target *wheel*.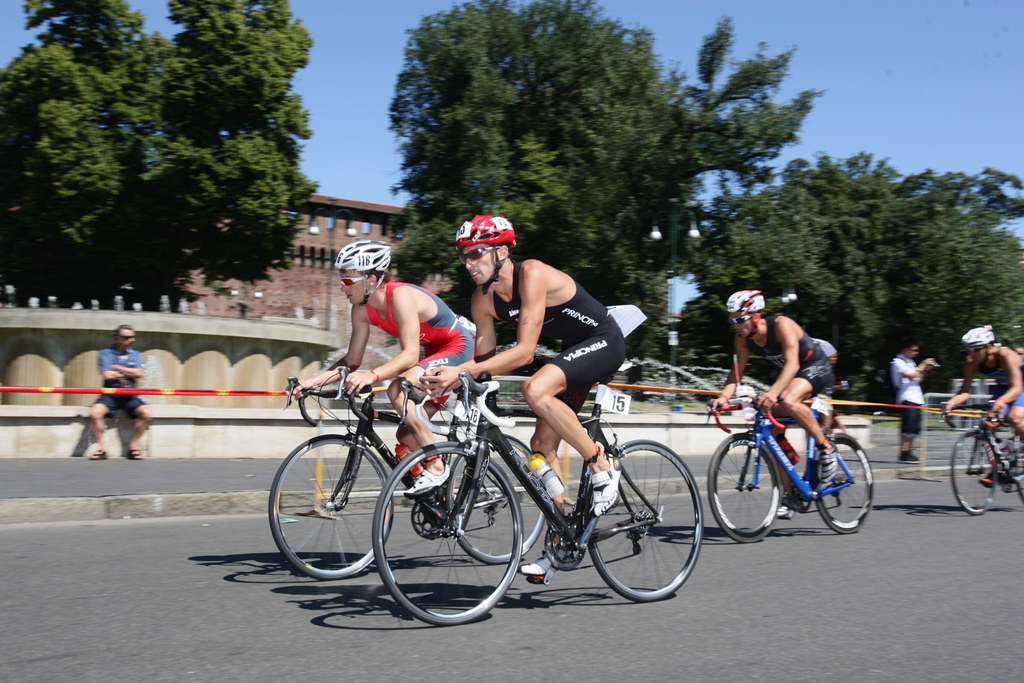
Target region: select_region(947, 432, 996, 519).
